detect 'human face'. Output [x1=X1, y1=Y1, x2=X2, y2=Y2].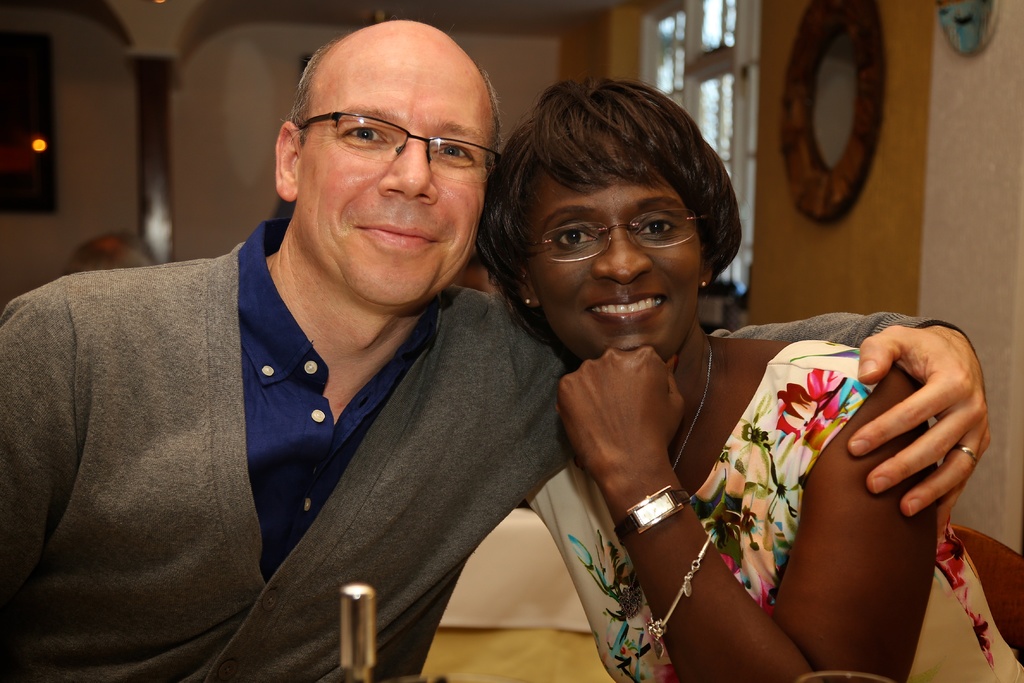
[x1=528, y1=161, x2=702, y2=353].
